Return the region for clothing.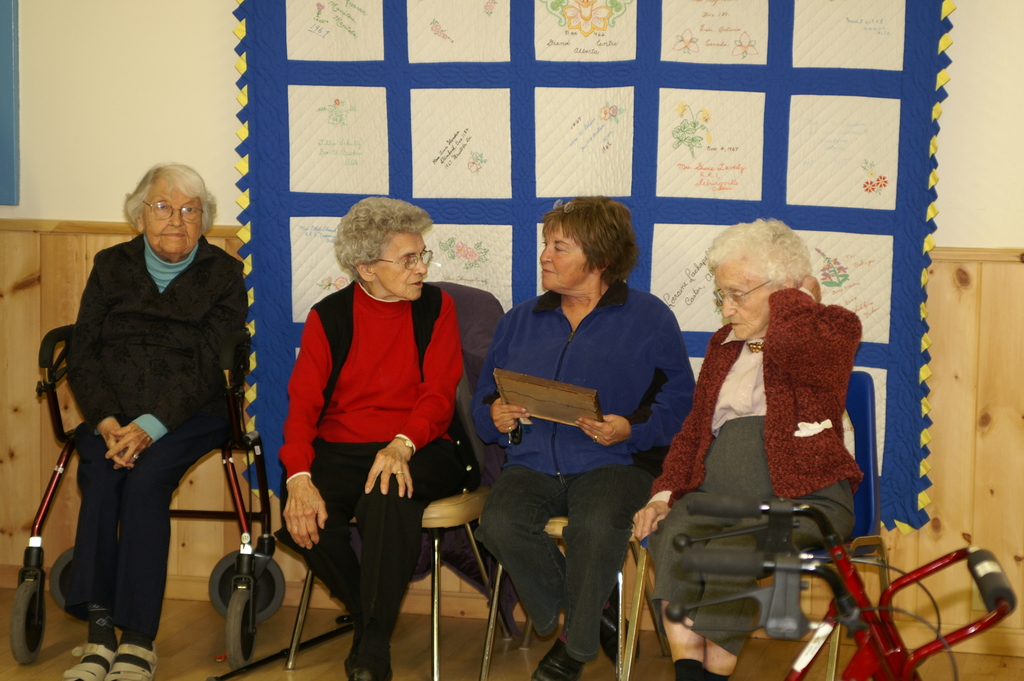
45/178/246/636.
